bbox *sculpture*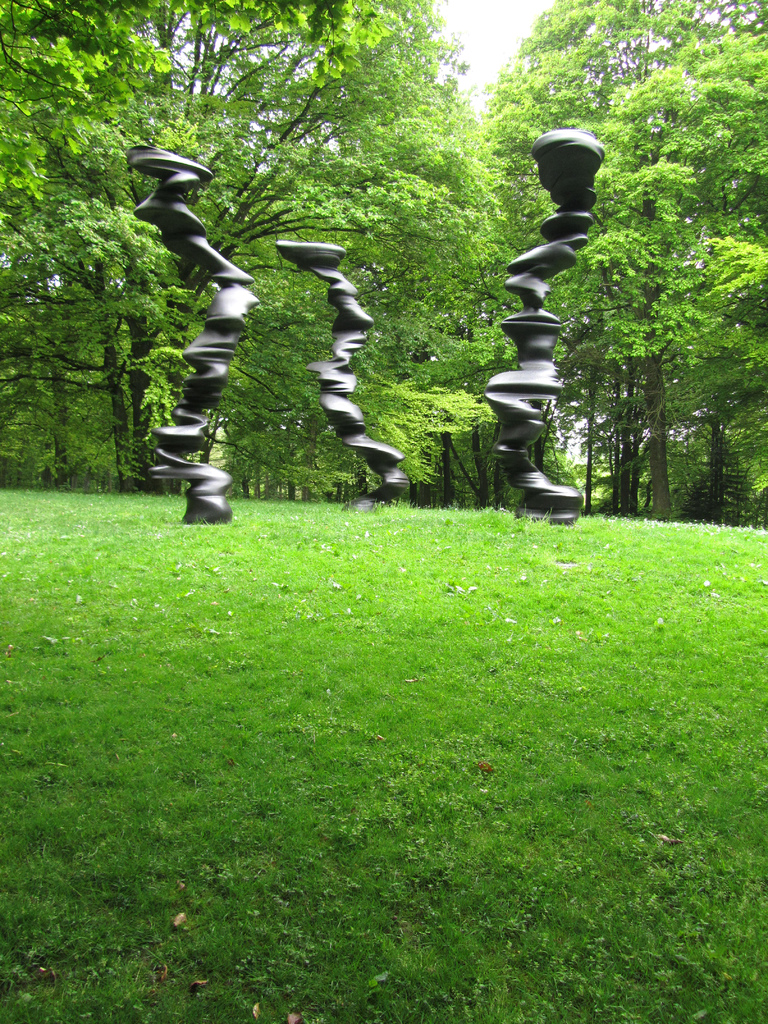
detection(275, 236, 410, 515)
